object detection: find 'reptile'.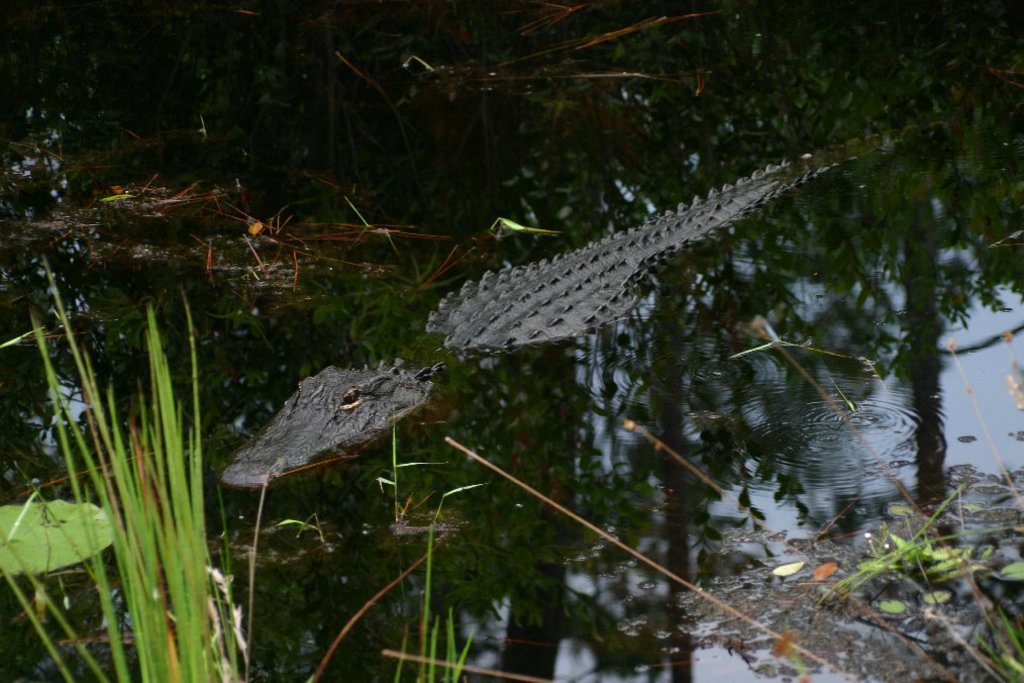
221,124,912,488.
